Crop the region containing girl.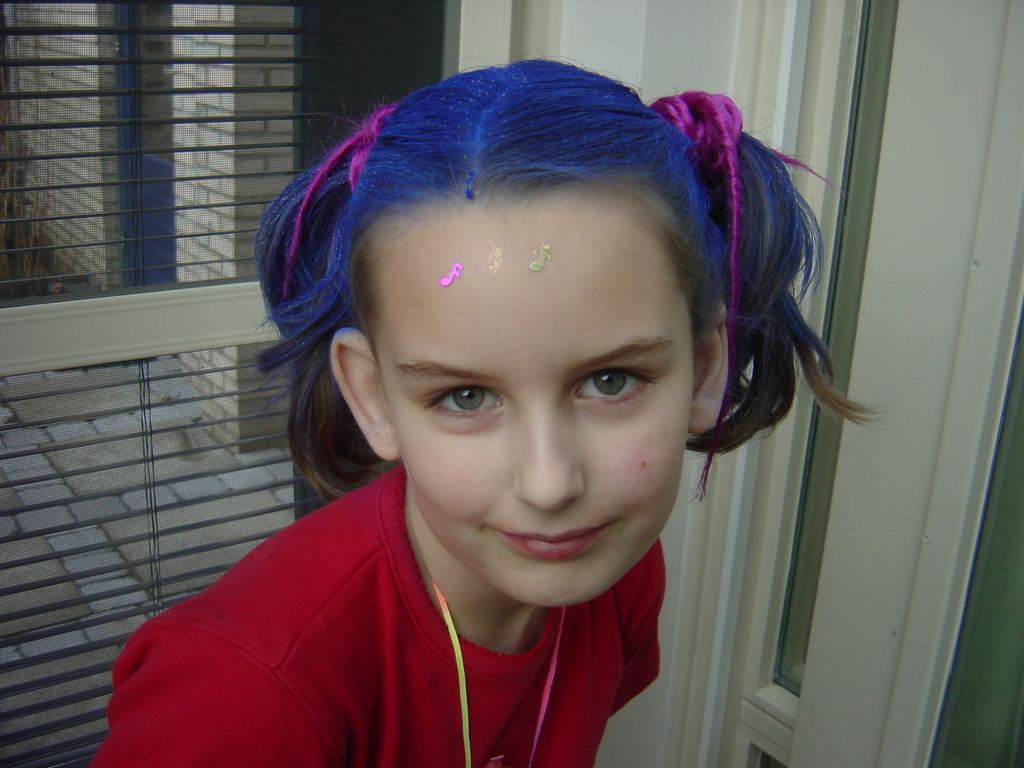
Crop region: {"left": 91, "top": 59, "right": 887, "bottom": 767}.
